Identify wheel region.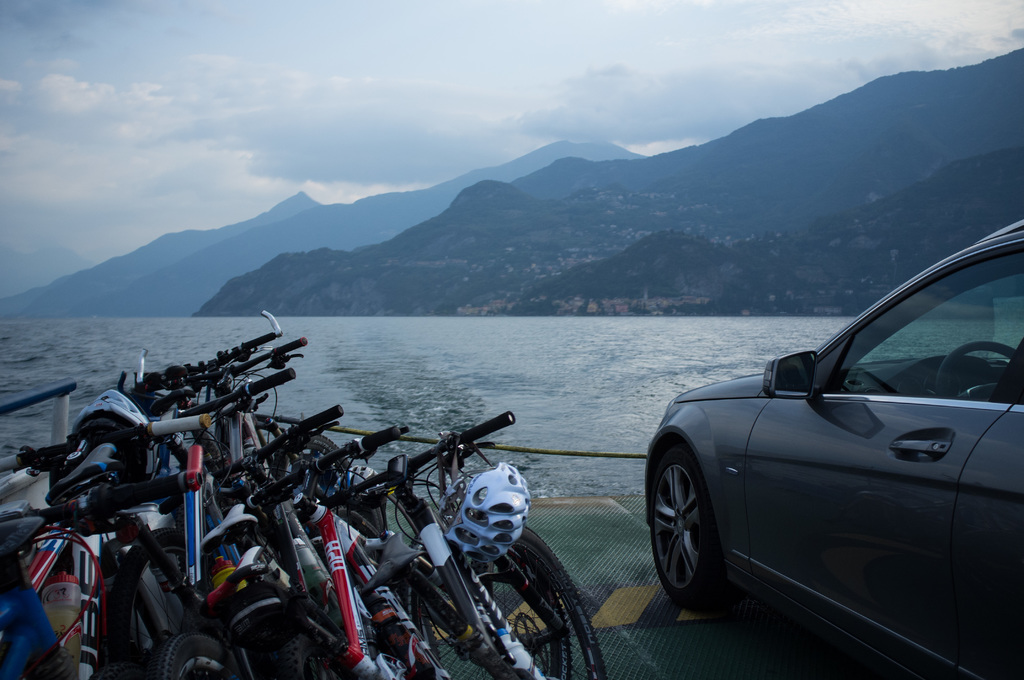
Region: 481 565 572 679.
